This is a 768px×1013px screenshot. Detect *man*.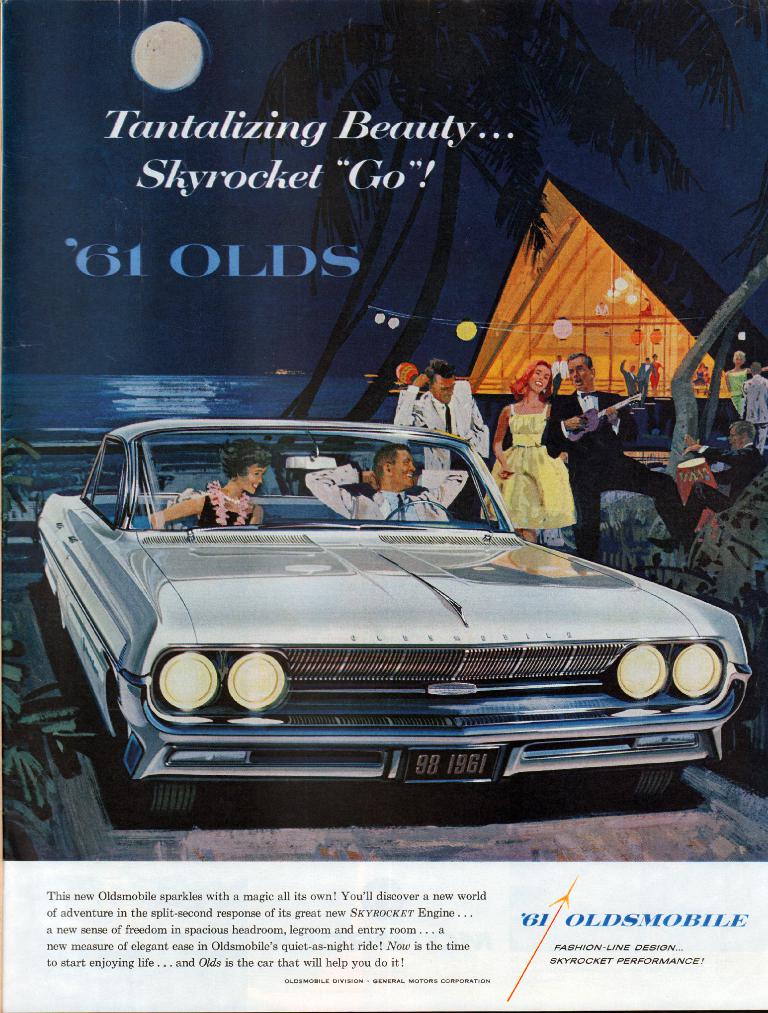
box(399, 363, 497, 438).
